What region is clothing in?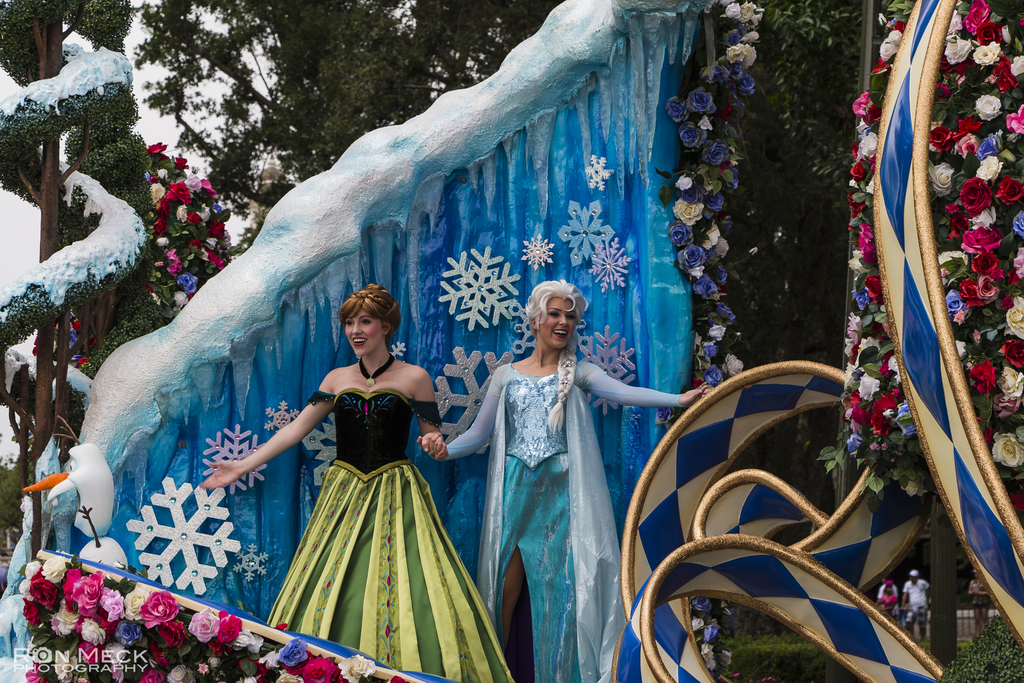
[472, 311, 650, 650].
